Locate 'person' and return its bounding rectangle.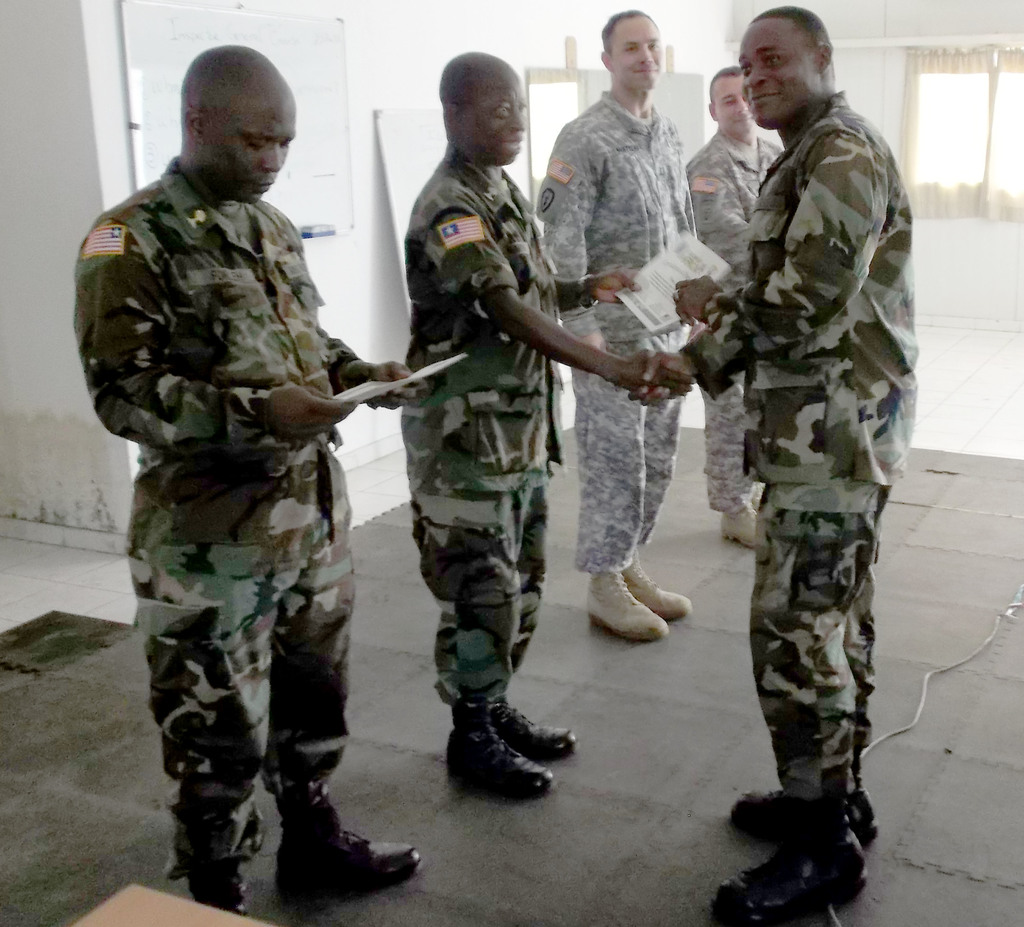
[x1=689, y1=72, x2=785, y2=545].
